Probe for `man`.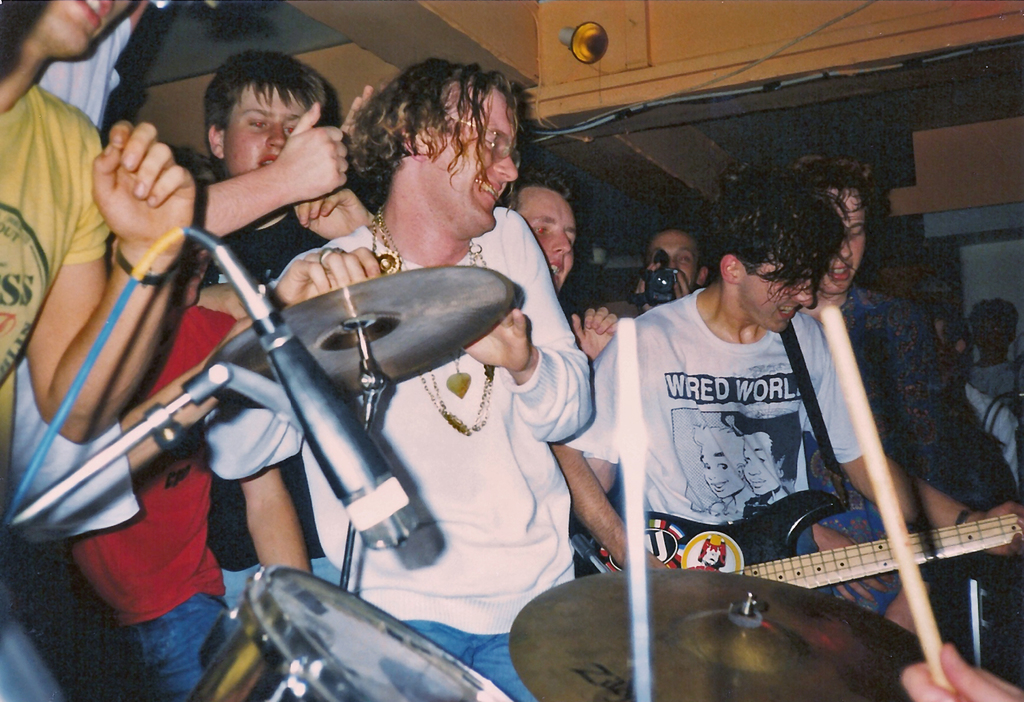
Probe result: bbox=[470, 180, 578, 310].
